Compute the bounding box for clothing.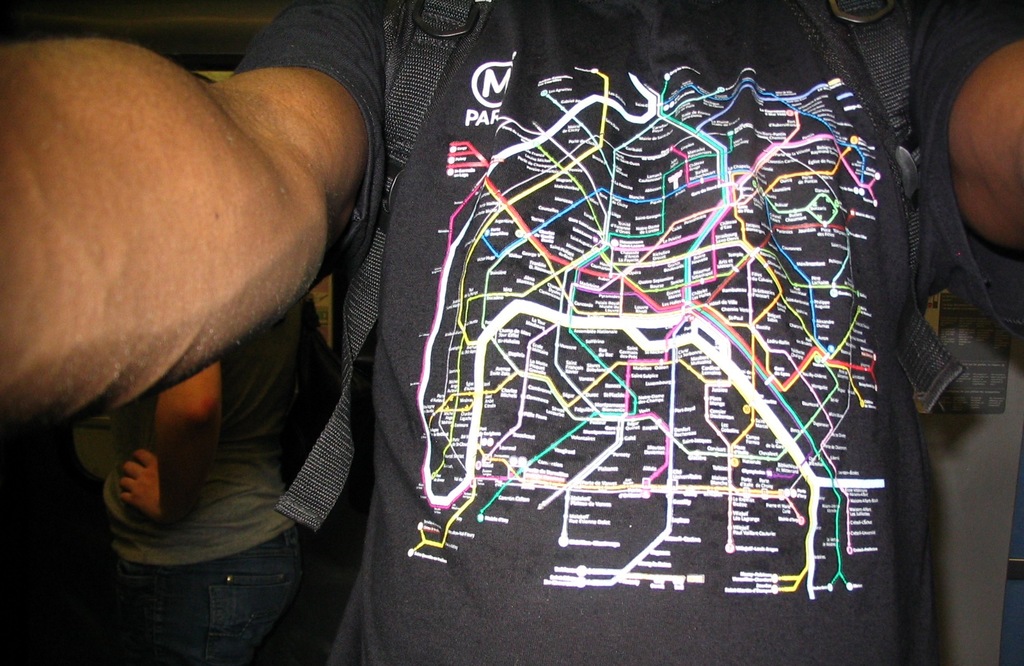
detection(231, 0, 1016, 665).
